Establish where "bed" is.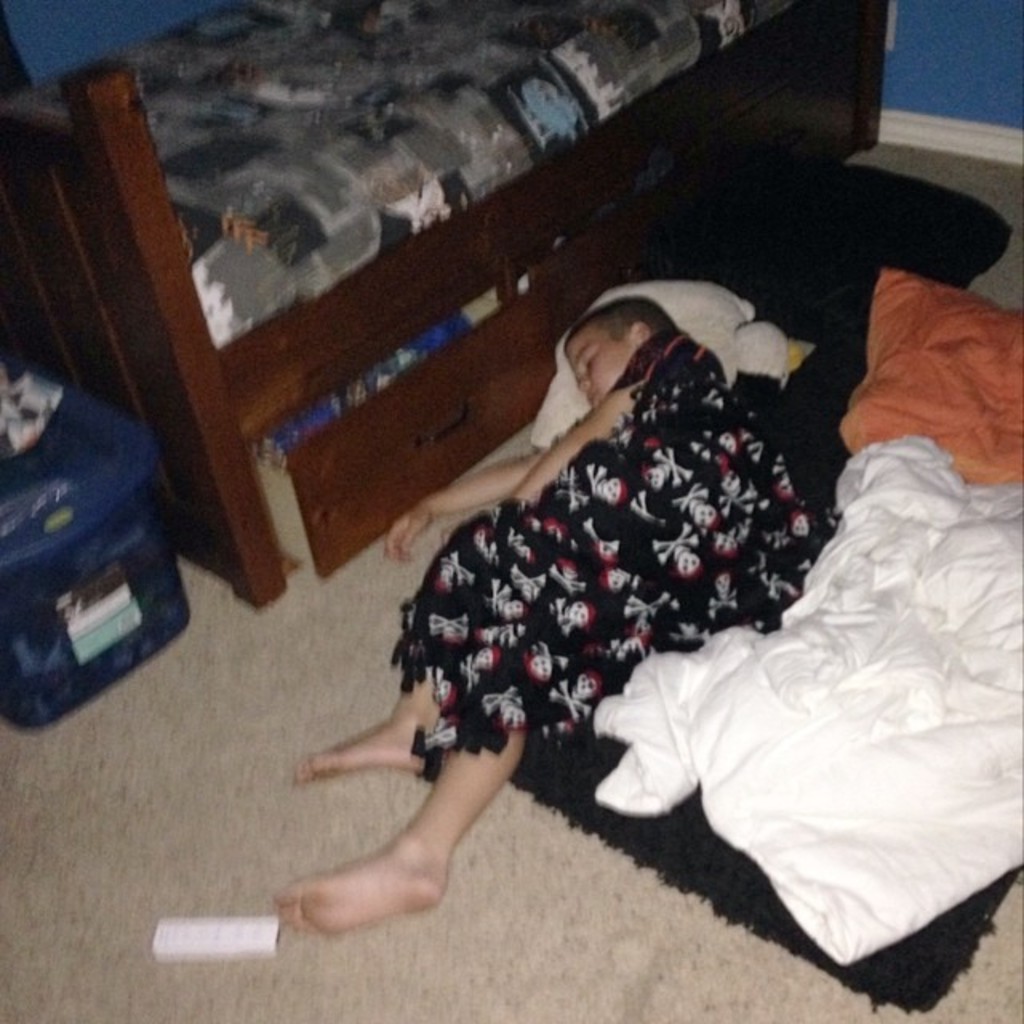
Established at <box>0,0,880,616</box>.
